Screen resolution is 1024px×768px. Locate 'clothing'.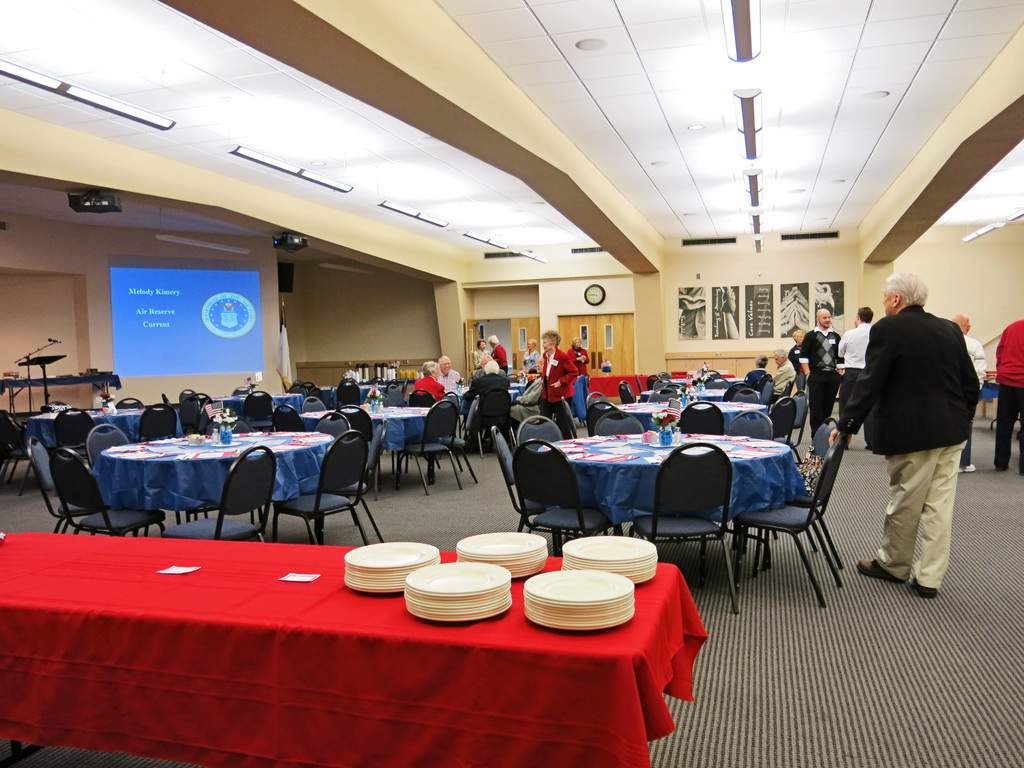
(x1=803, y1=323, x2=847, y2=438).
